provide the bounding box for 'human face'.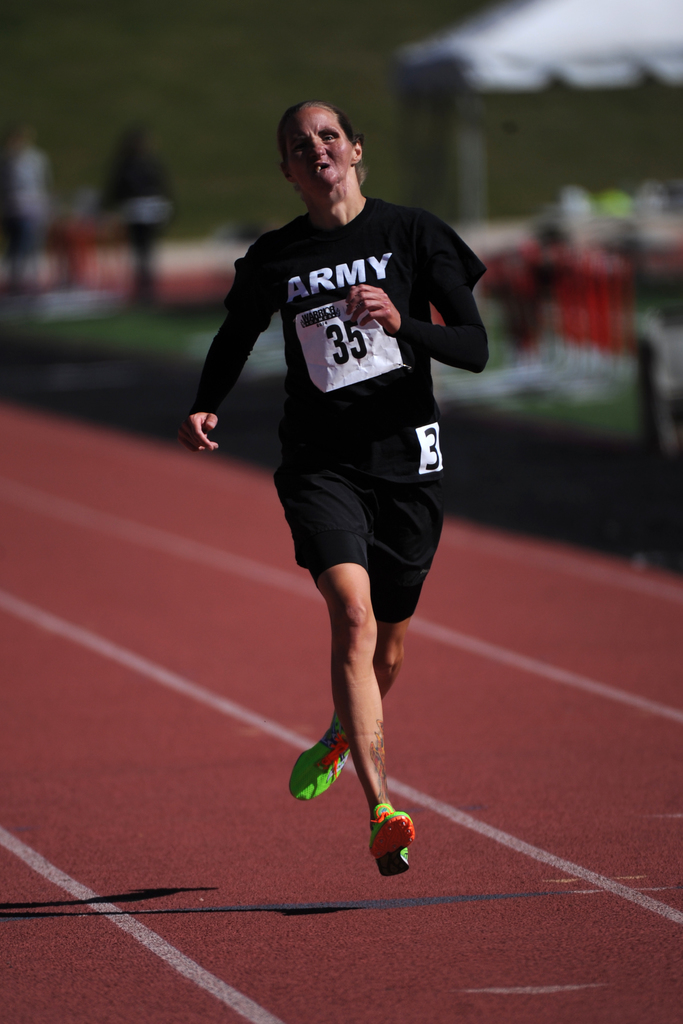
crop(284, 109, 355, 191).
